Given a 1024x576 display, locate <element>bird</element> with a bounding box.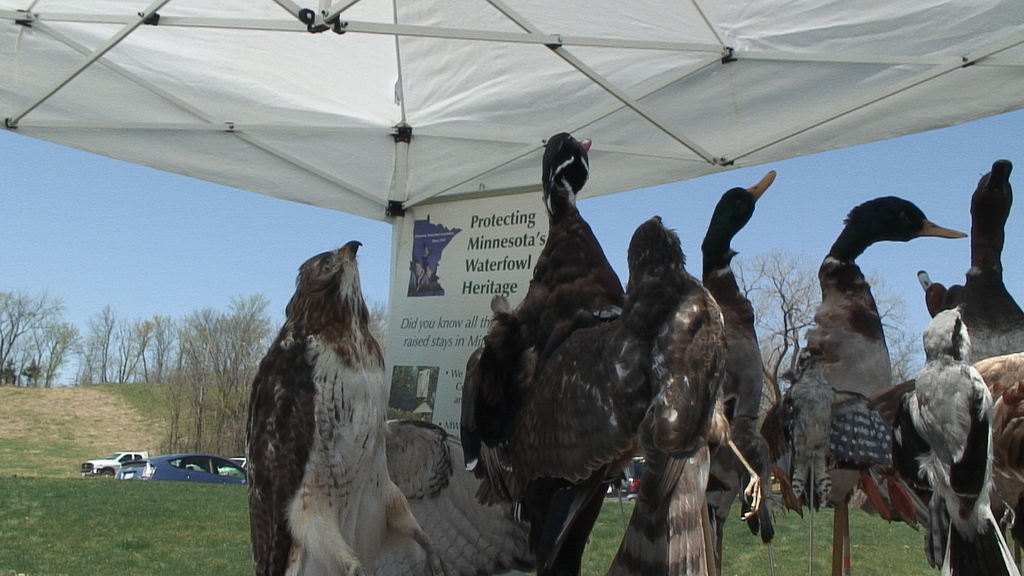
Located: bbox(678, 170, 782, 575).
